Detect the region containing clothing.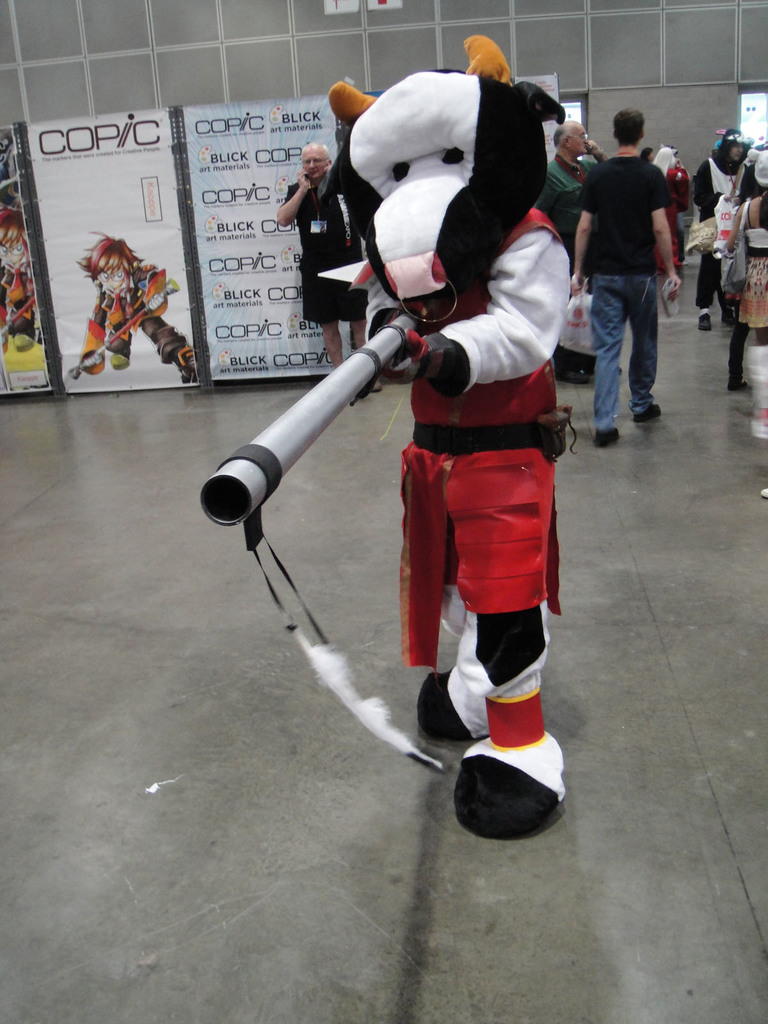
box(727, 156, 767, 384).
